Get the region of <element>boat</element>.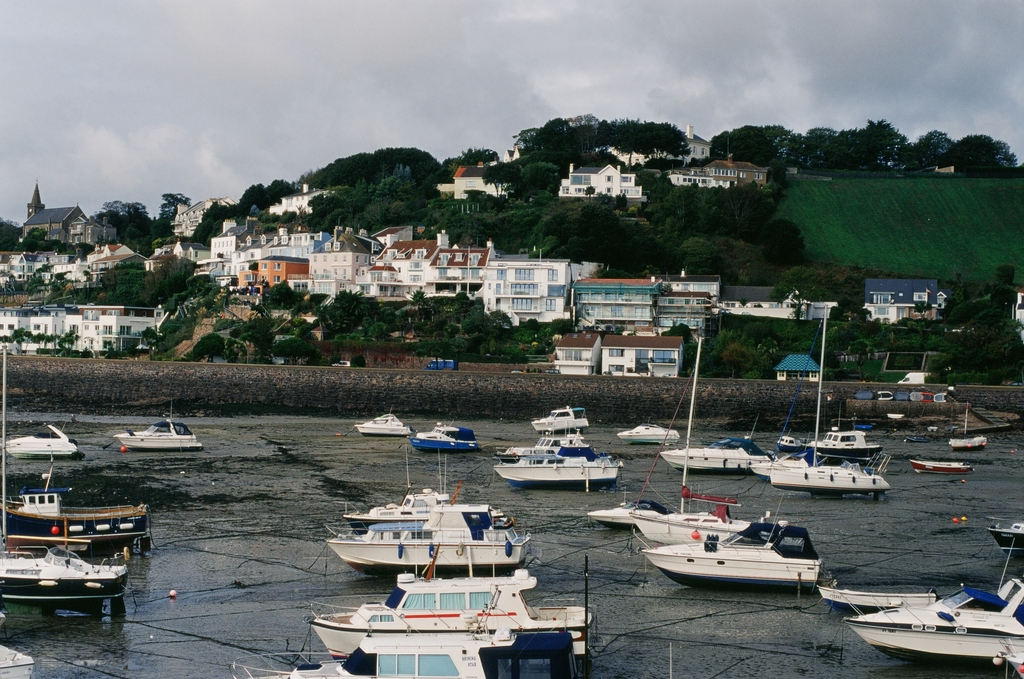
bbox=[797, 432, 860, 448].
